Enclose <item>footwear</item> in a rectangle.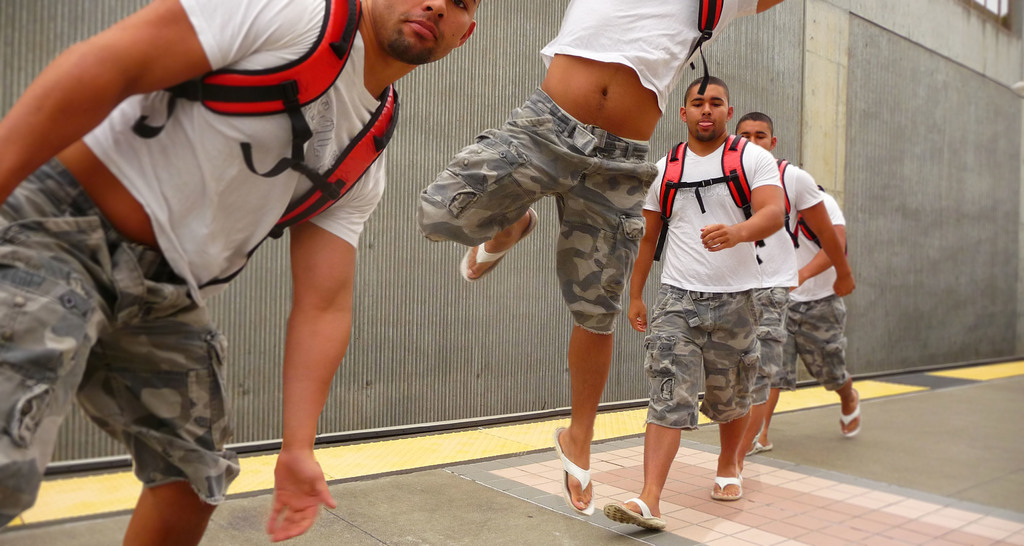
710, 469, 744, 499.
